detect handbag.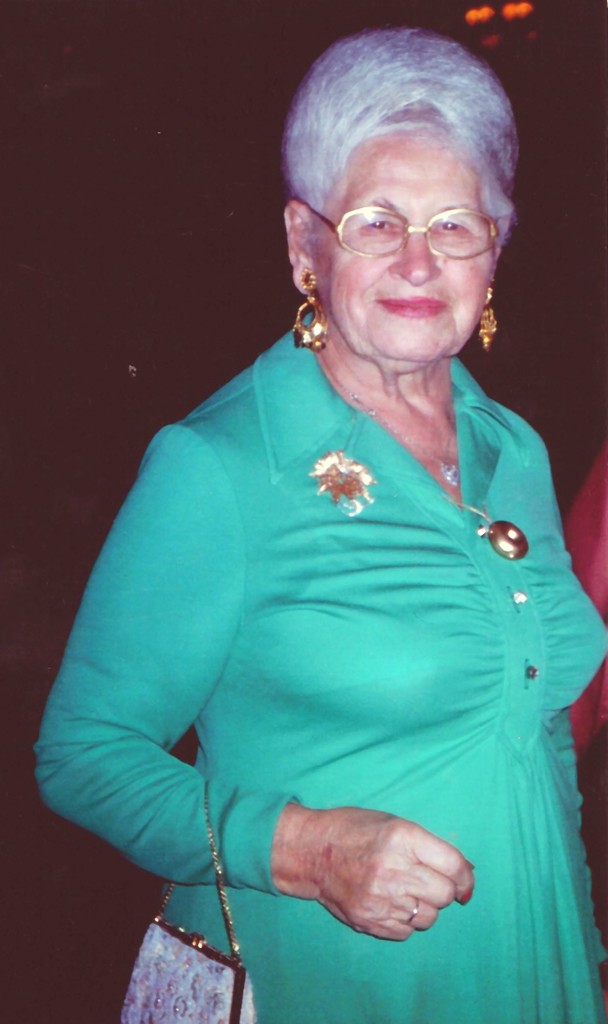
Detected at 117, 785, 259, 1023.
